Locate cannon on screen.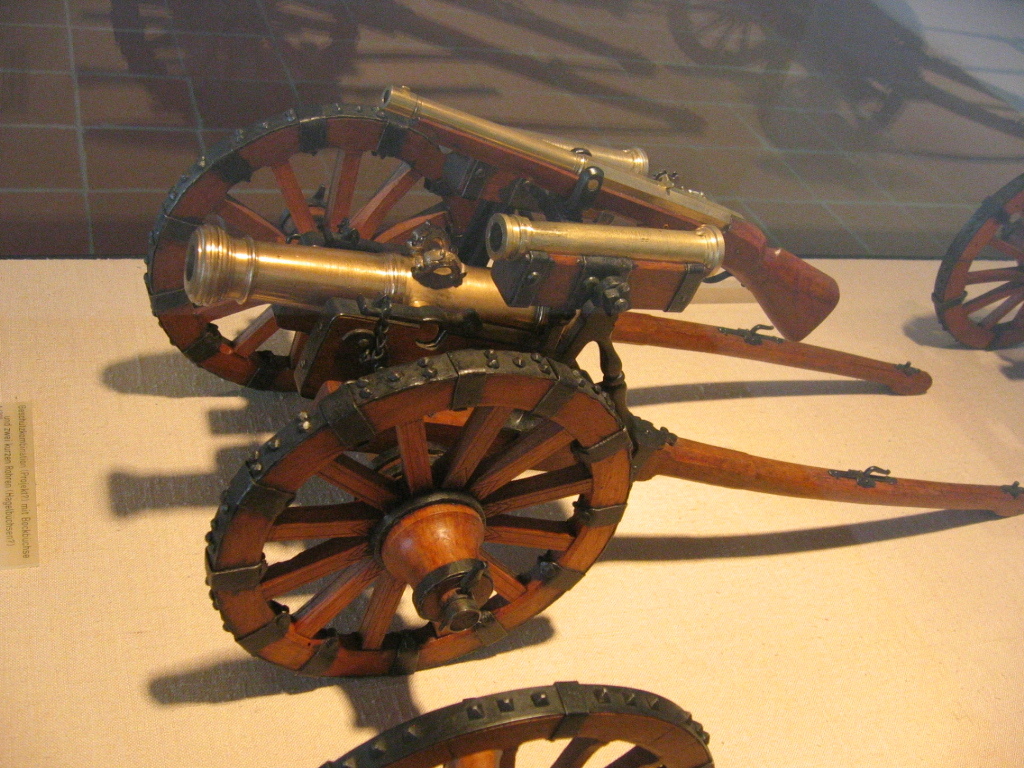
On screen at detection(140, 81, 1023, 678).
